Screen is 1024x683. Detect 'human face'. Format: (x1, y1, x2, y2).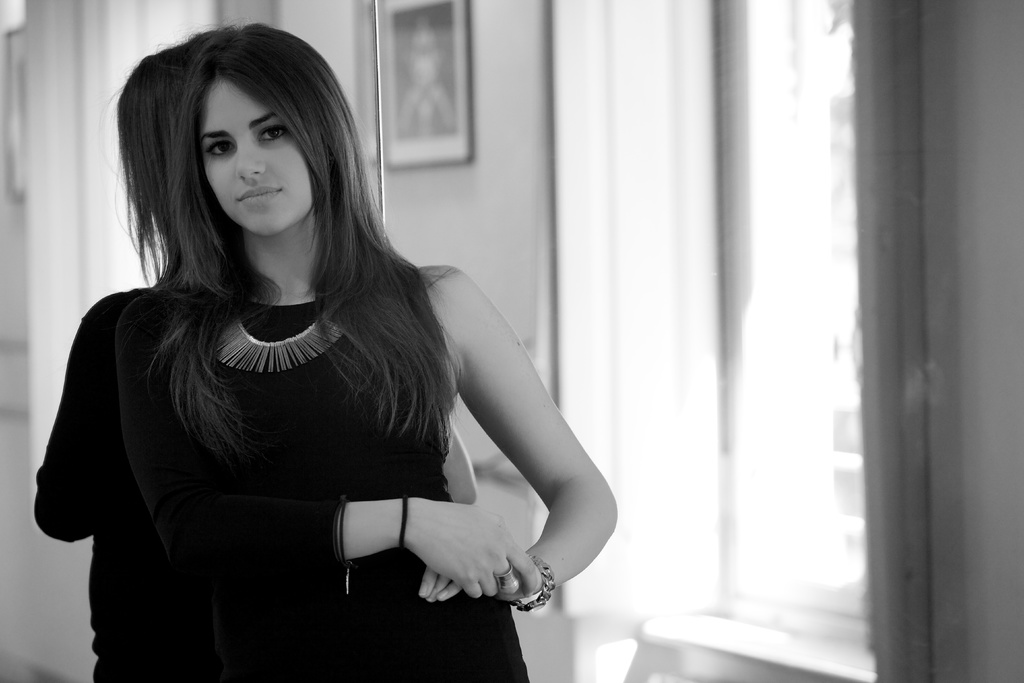
(204, 69, 307, 229).
